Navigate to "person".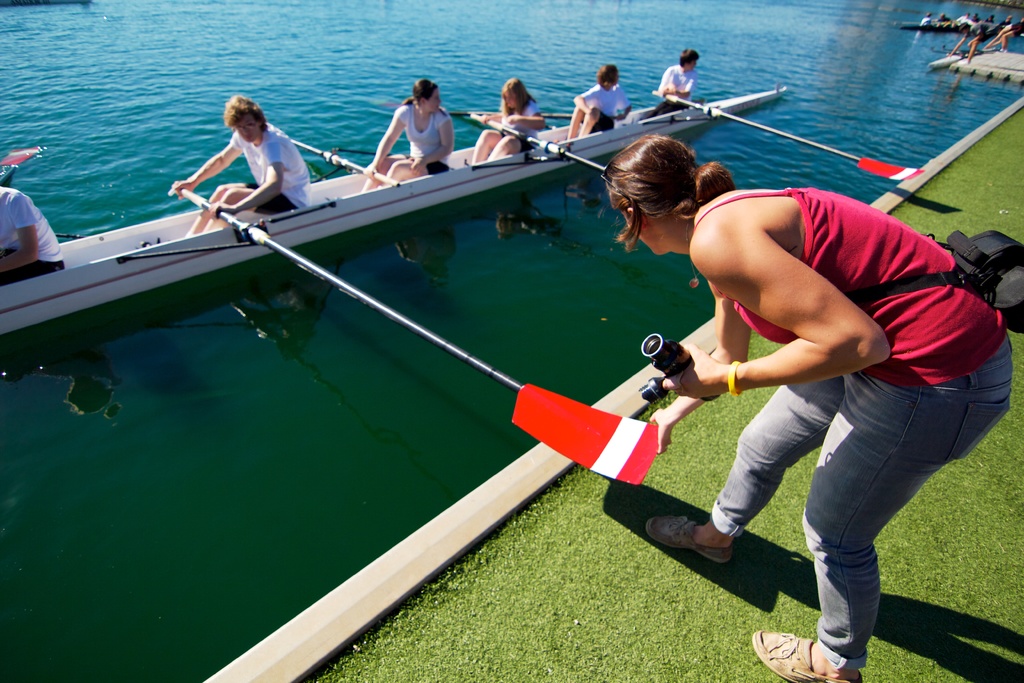
Navigation target: bbox=[0, 183, 66, 288].
